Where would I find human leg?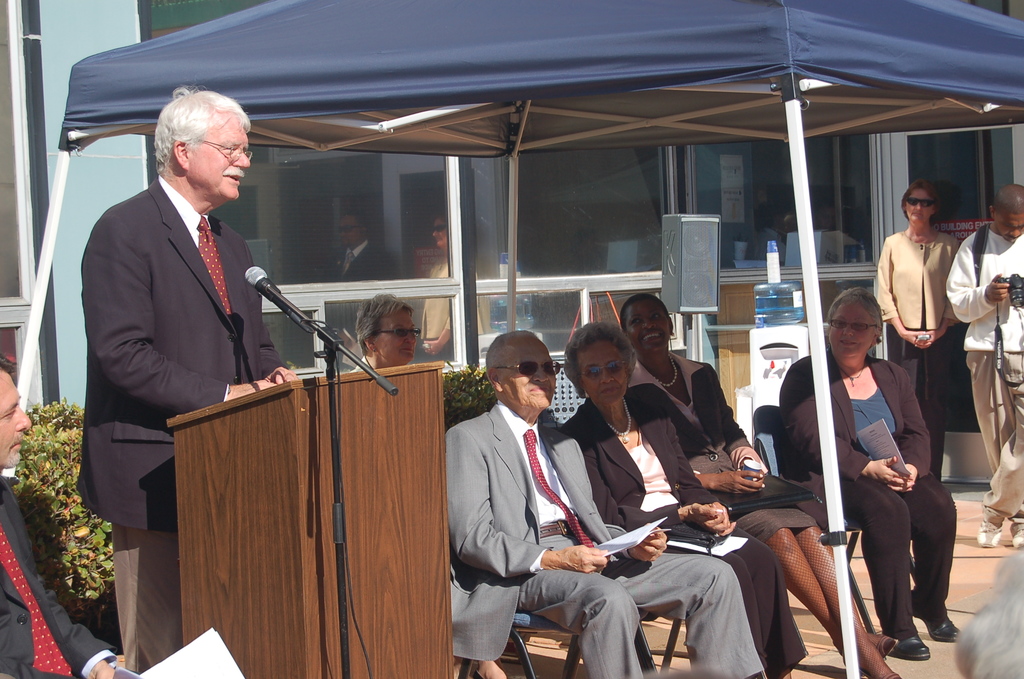
At [820,466,924,659].
